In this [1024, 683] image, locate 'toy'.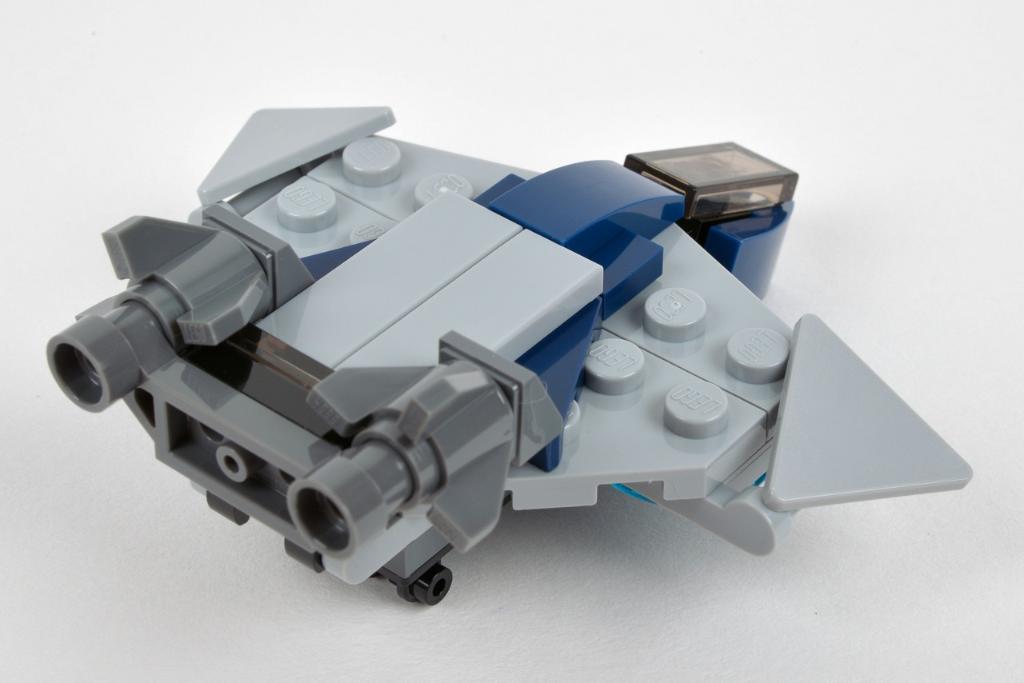
Bounding box: bbox=[45, 85, 1023, 595].
